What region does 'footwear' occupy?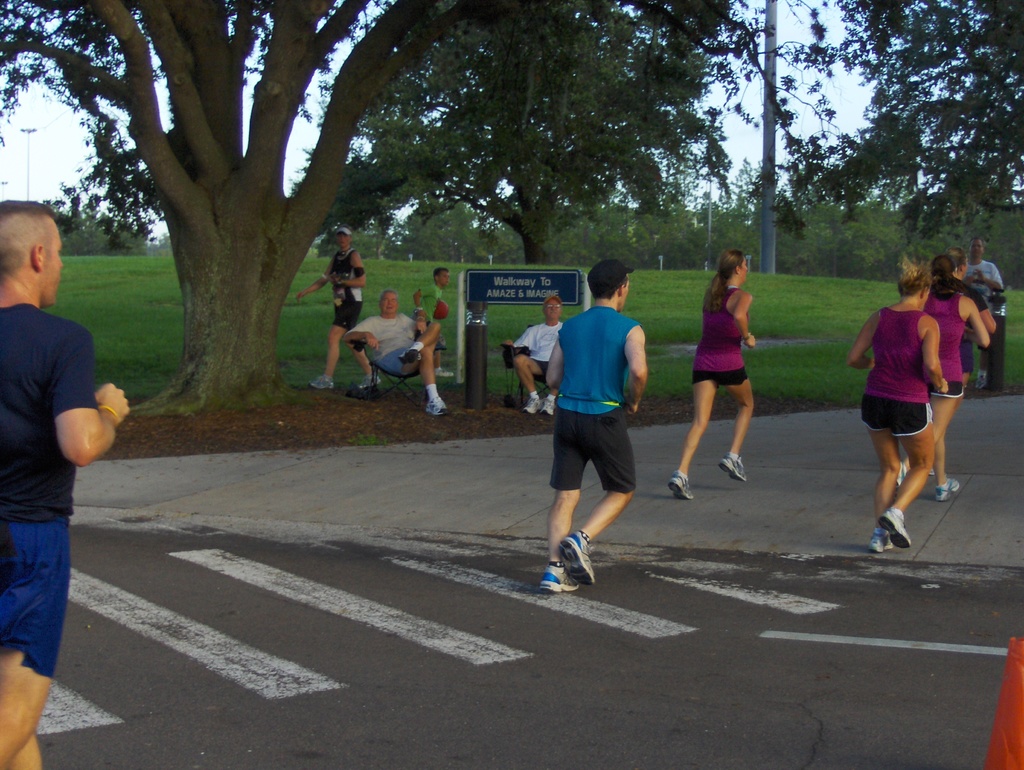
region(870, 528, 891, 552).
